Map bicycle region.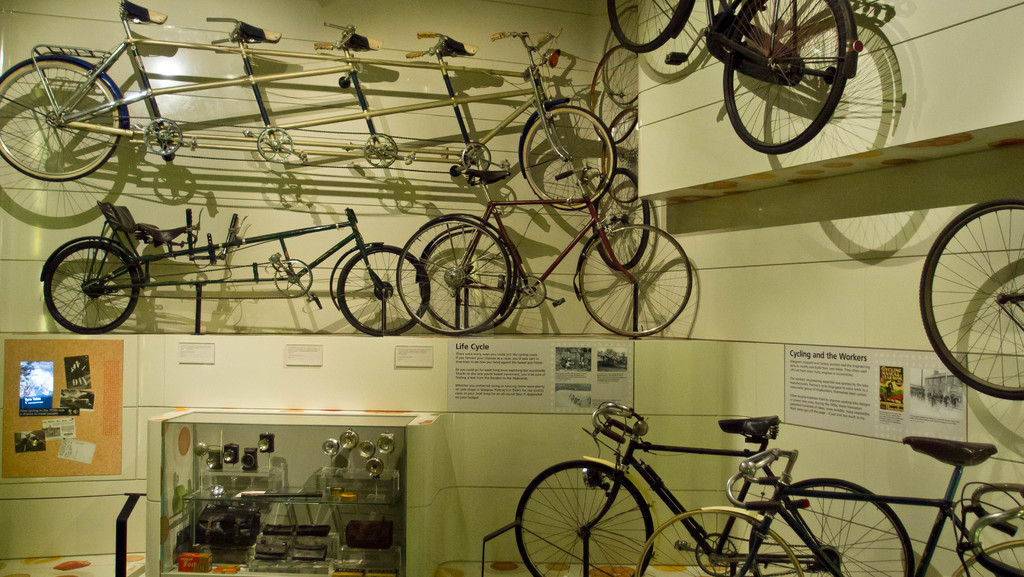
Mapped to 56 167 456 344.
